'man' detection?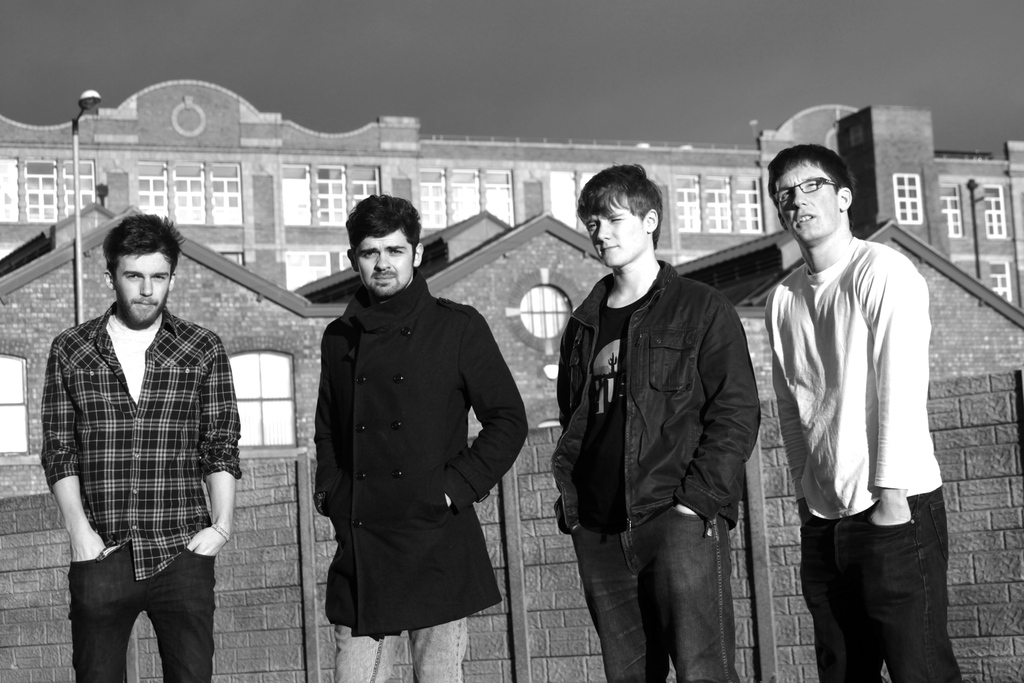
{"left": 36, "top": 213, "right": 241, "bottom": 682}
